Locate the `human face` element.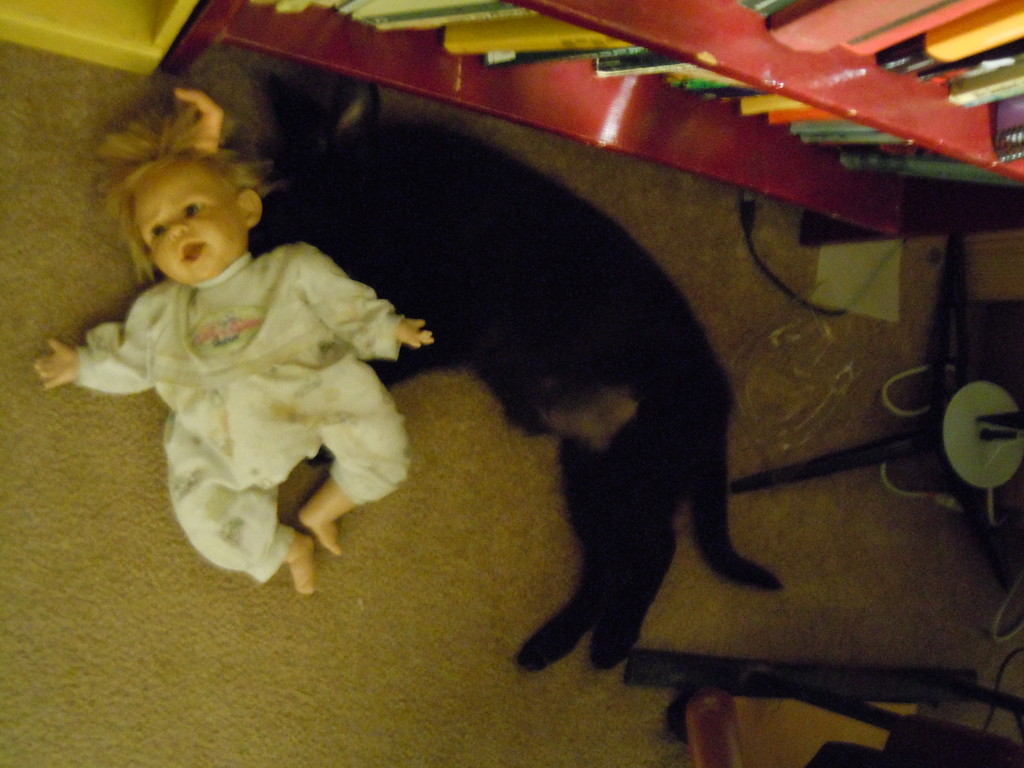
Element bbox: box=[136, 163, 244, 281].
